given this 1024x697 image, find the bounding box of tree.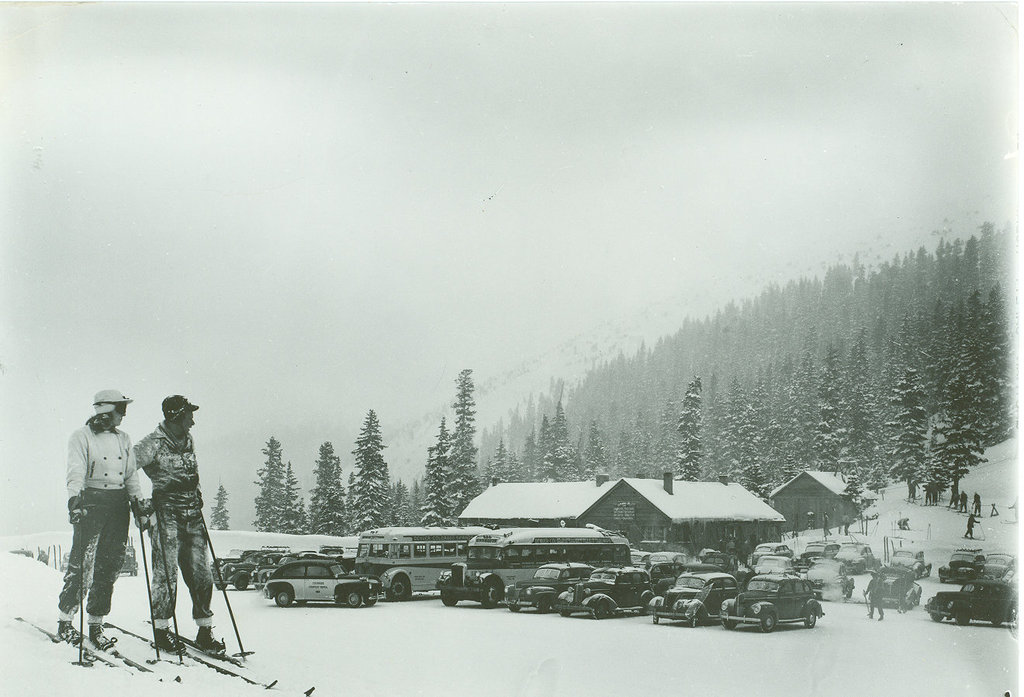
<region>521, 428, 544, 482</region>.
